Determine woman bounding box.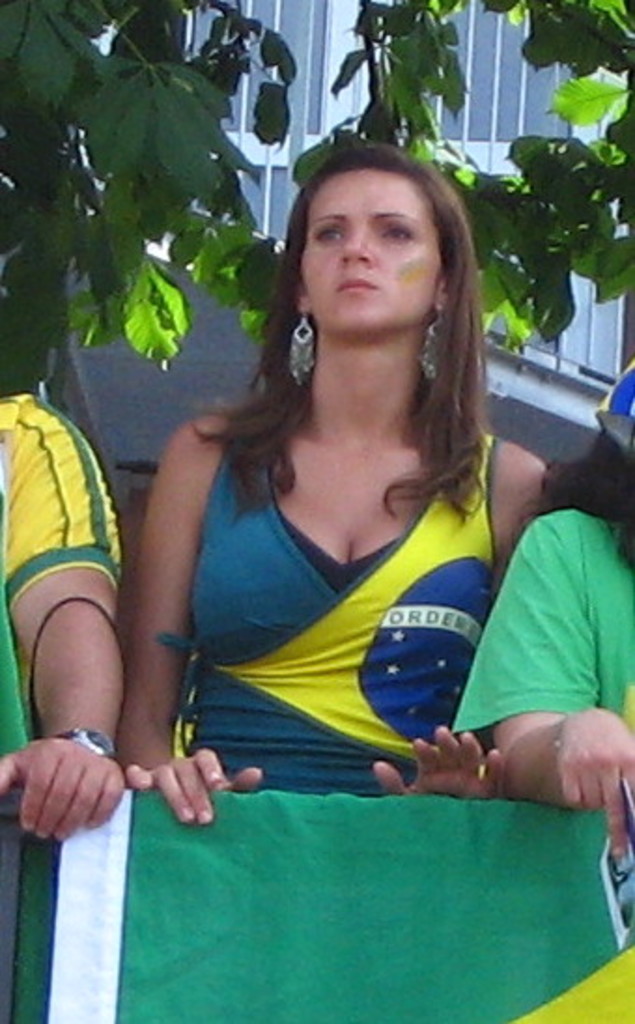
Determined: [left=120, top=120, right=564, bottom=839].
